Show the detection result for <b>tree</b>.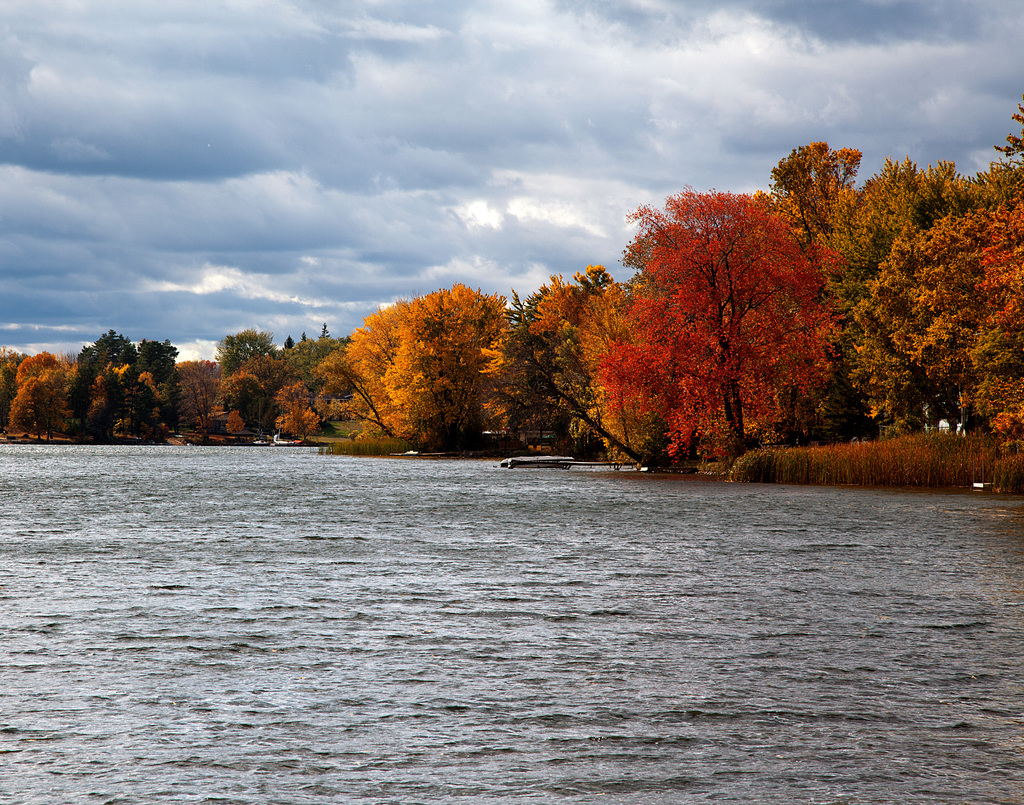
crop(225, 407, 247, 442).
